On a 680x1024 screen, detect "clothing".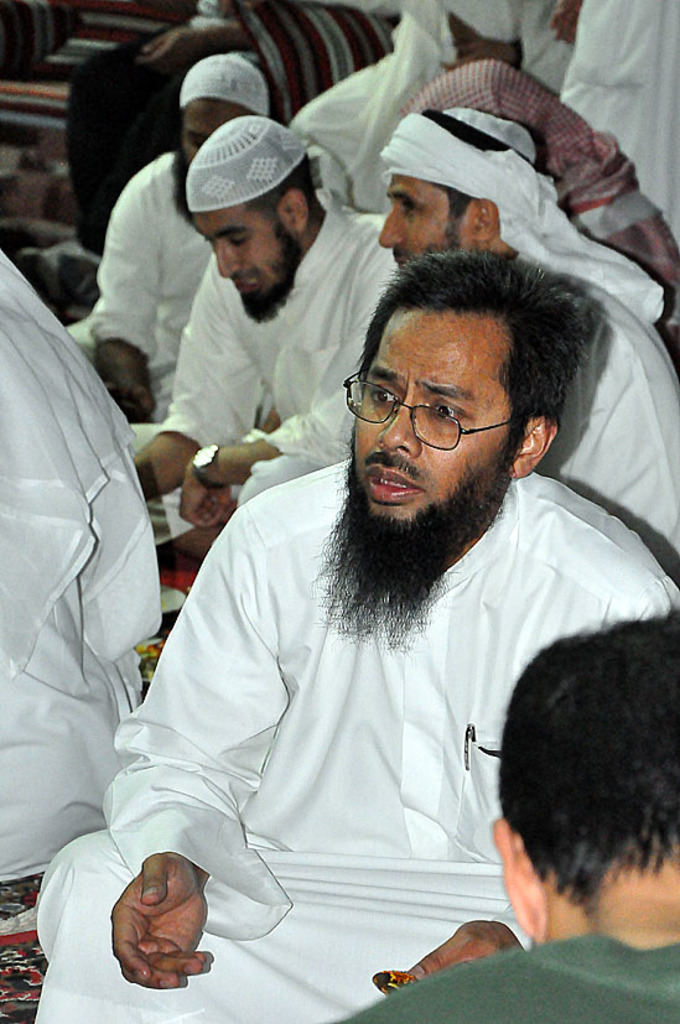
{"left": 351, "top": 941, "right": 679, "bottom": 1023}.
